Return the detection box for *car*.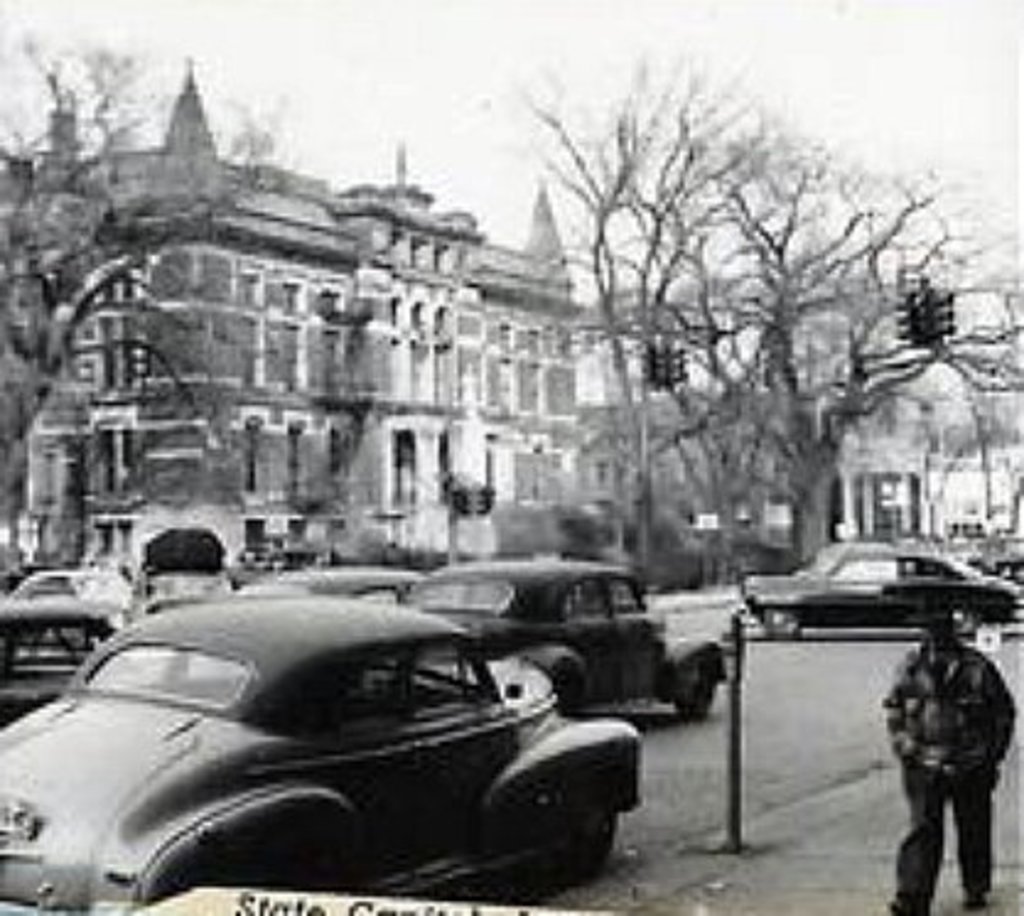
Rect(742, 533, 1022, 643).
